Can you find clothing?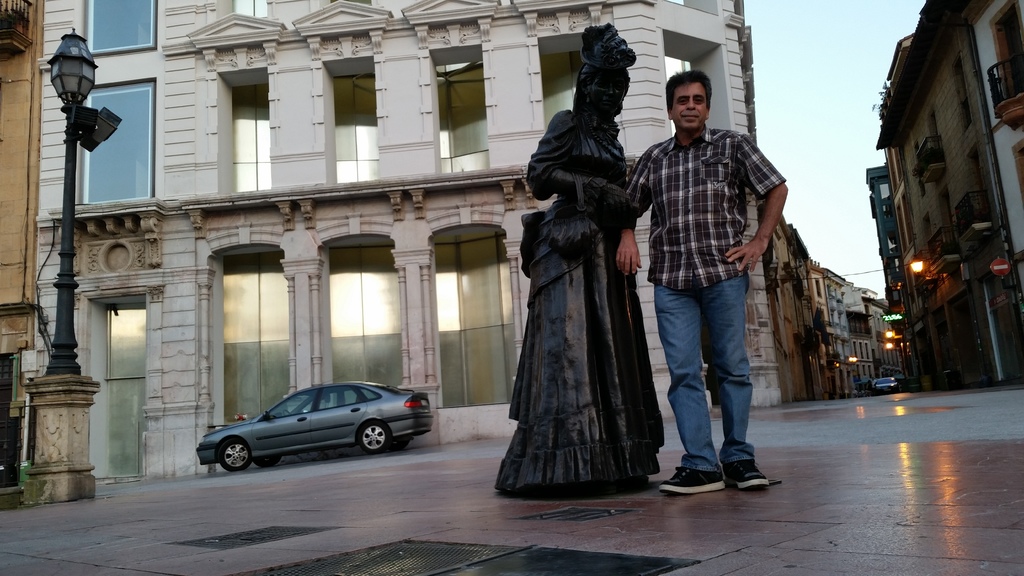
Yes, bounding box: 502,73,666,496.
